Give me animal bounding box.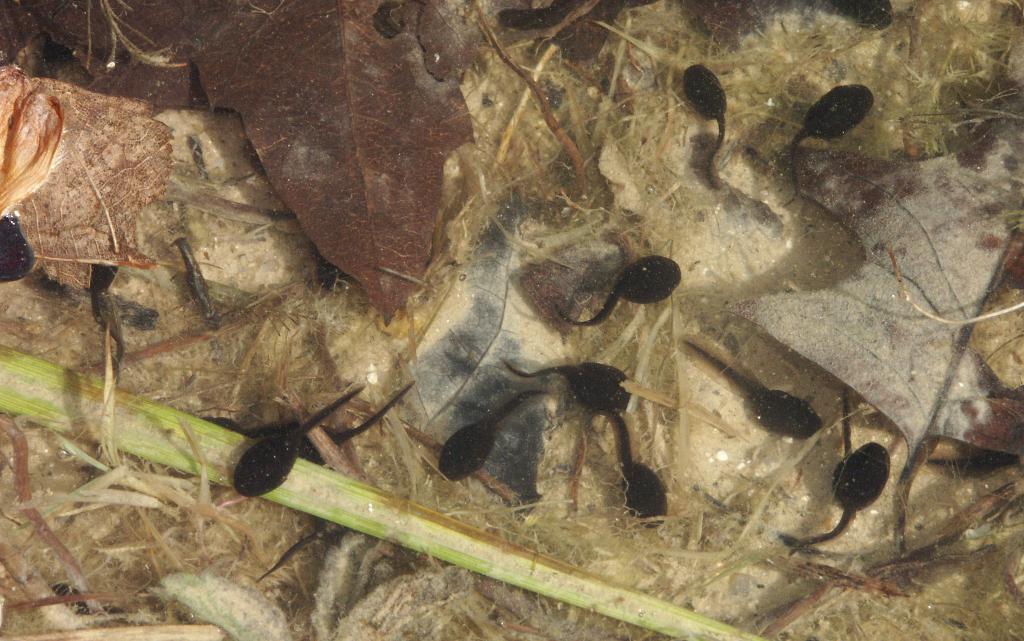
233 386 363 496.
